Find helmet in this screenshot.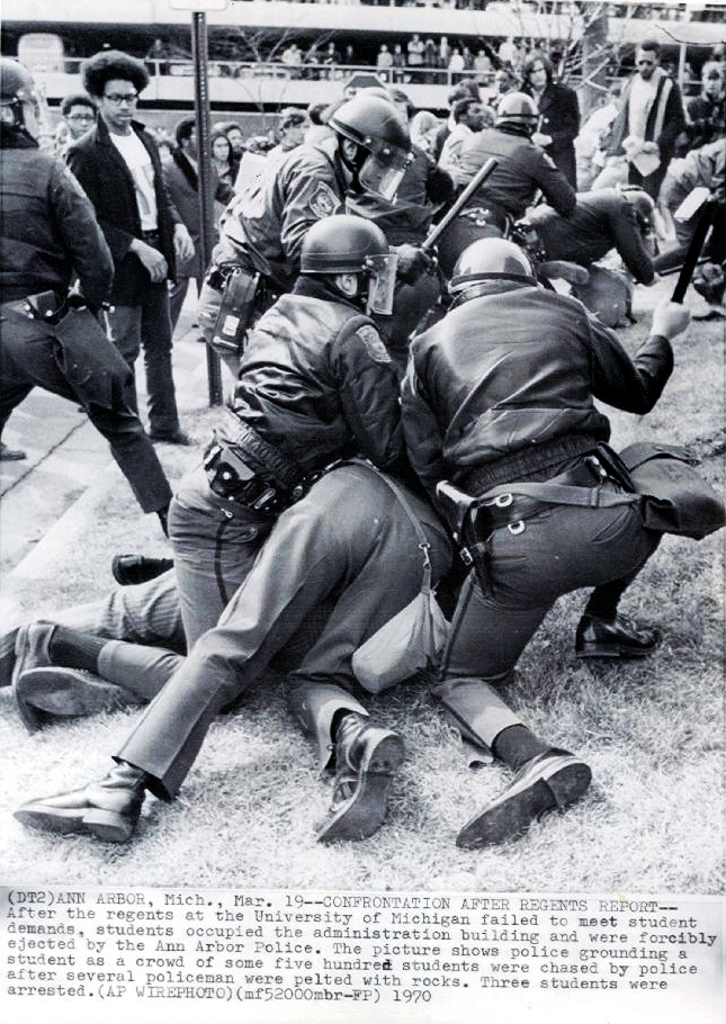
The bounding box for helmet is box(446, 234, 540, 304).
